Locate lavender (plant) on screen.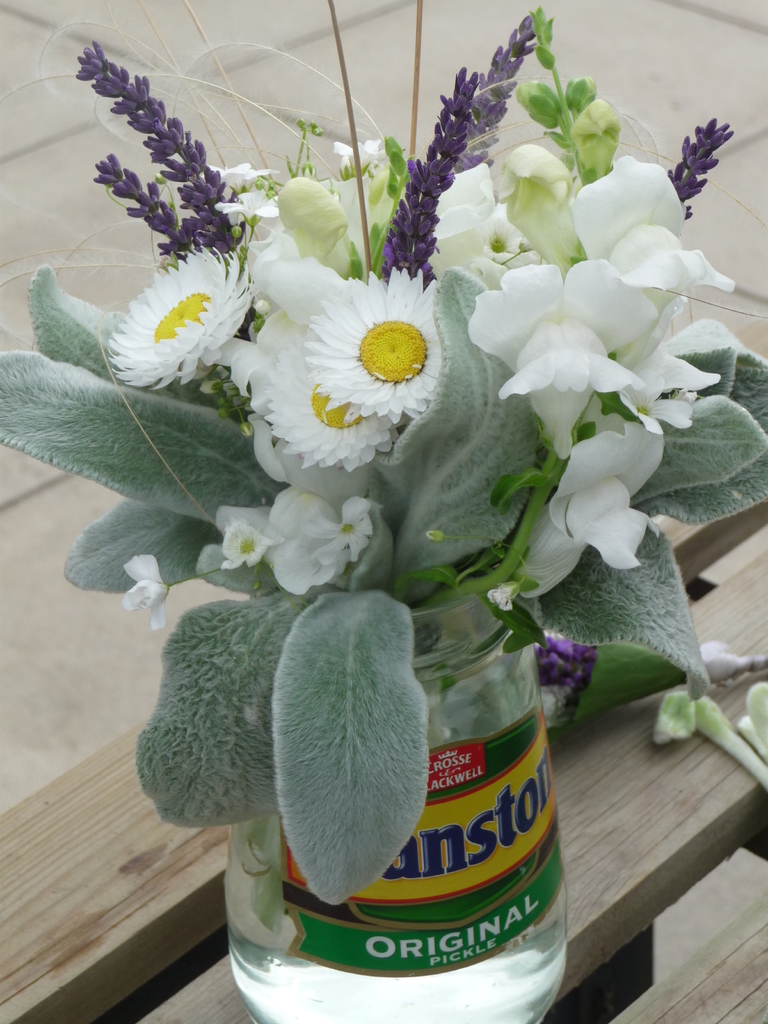
On screen at 457 12 541 176.
